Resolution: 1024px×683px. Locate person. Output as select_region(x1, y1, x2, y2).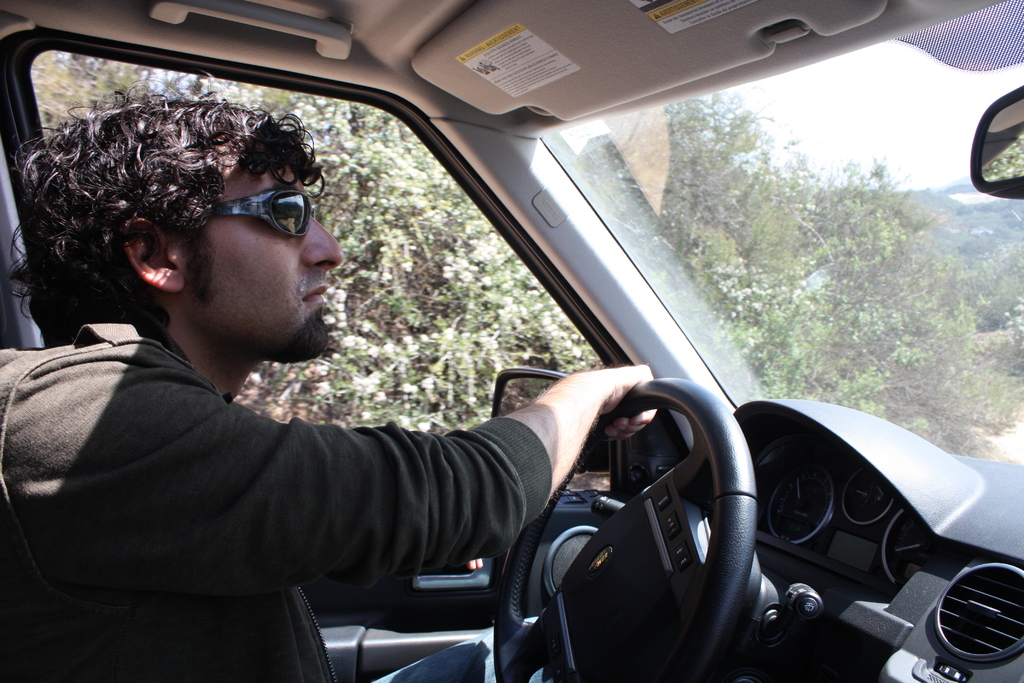
select_region(0, 87, 659, 679).
